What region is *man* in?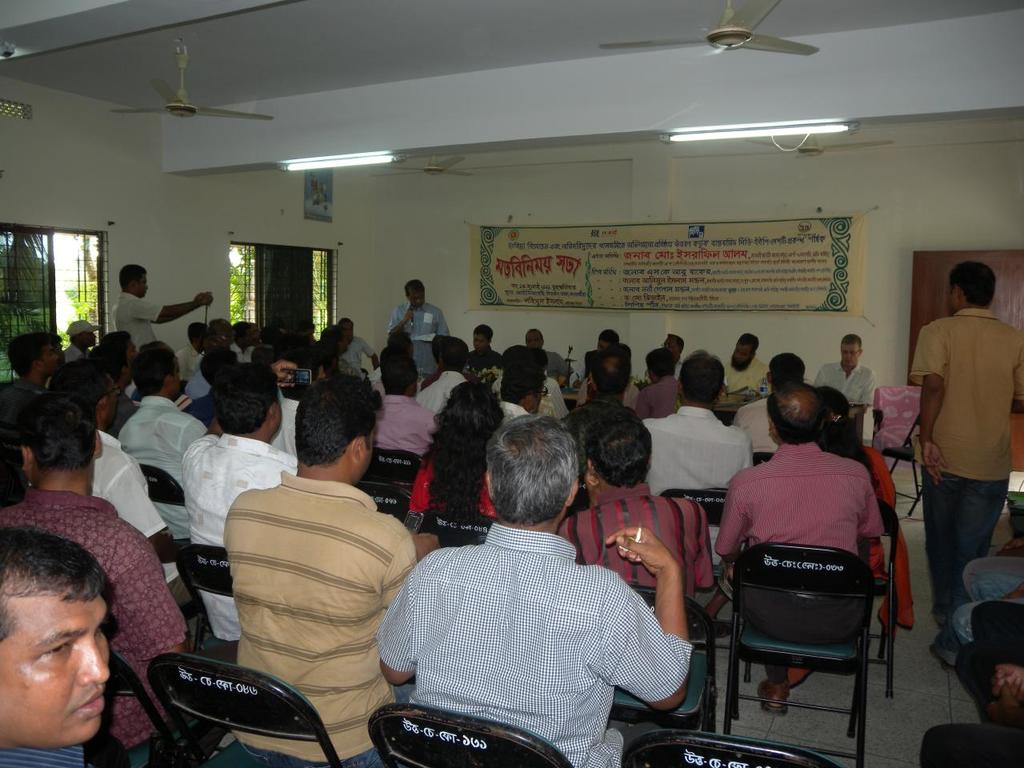
select_region(722, 352, 801, 460).
